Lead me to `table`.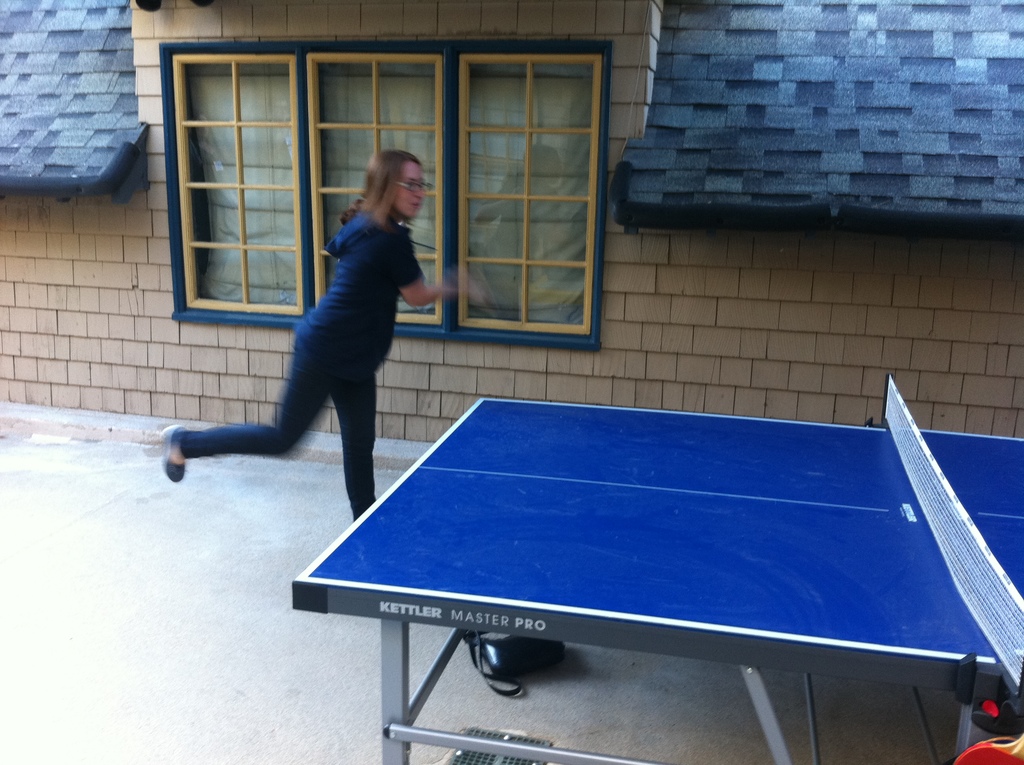
Lead to region(250, 397, 998, 759).
